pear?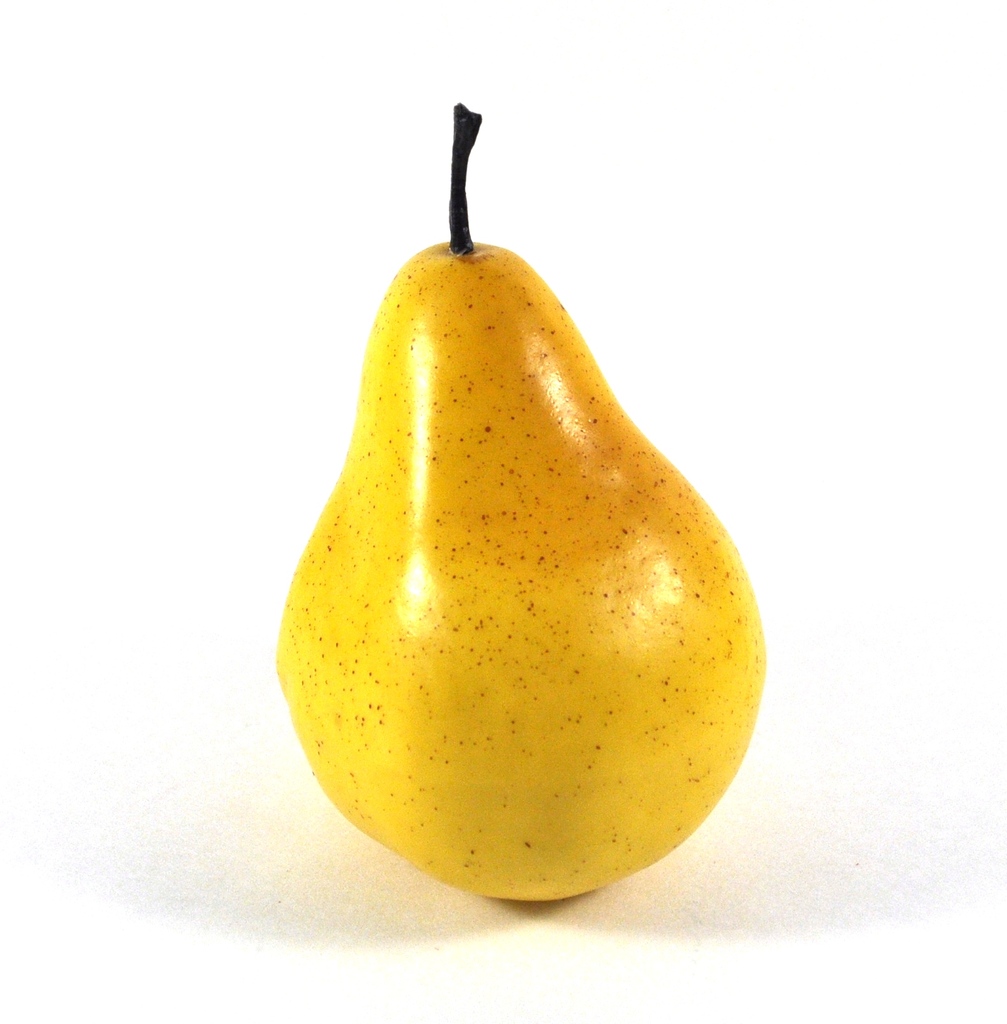
(left=277, top=238, right=766, bottom=899)
